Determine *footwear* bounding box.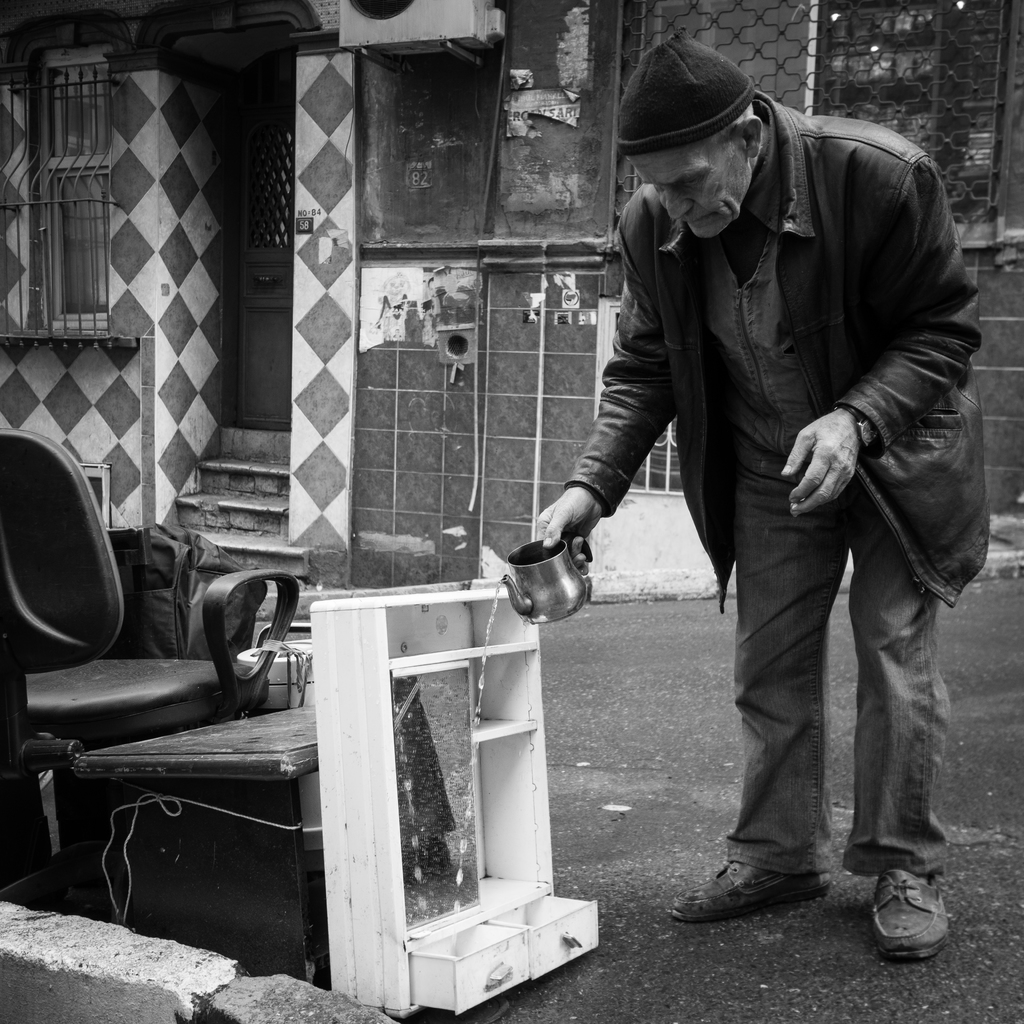
Determined: (707,845,832,943).
